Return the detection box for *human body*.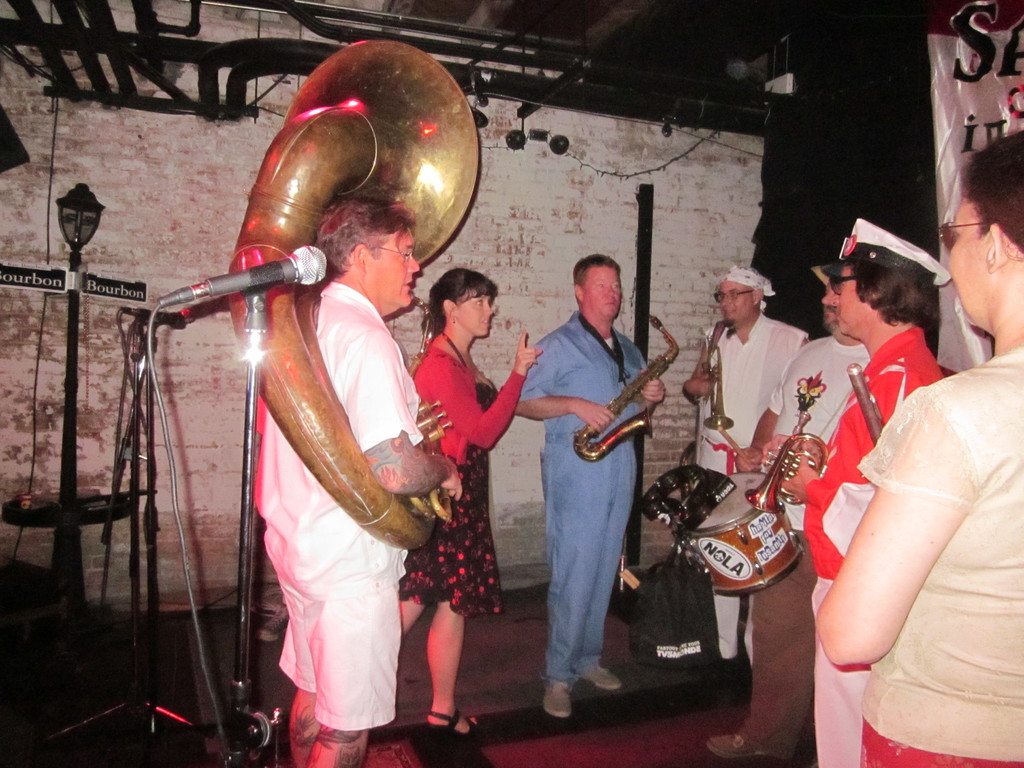
241 196 461 765.
